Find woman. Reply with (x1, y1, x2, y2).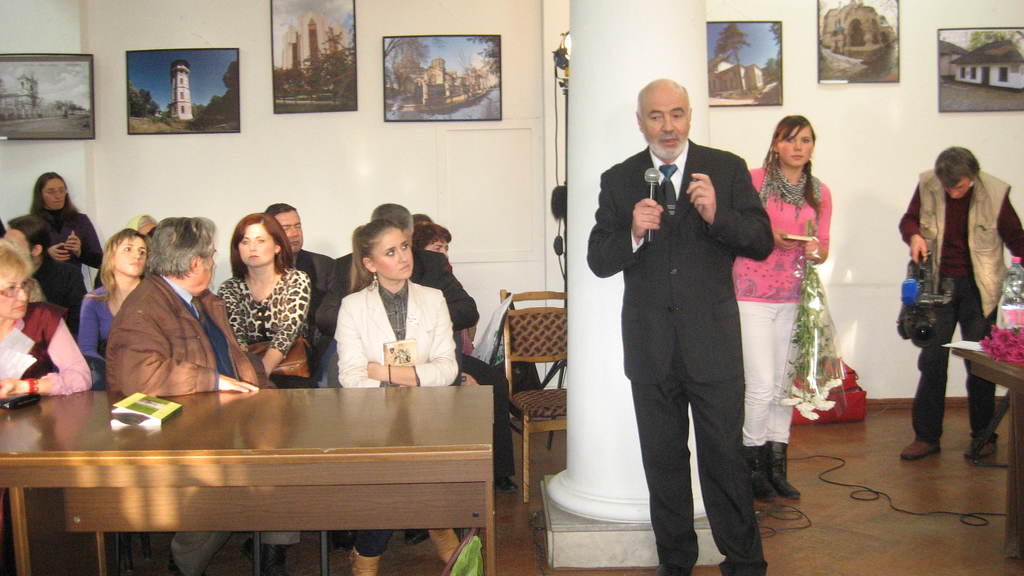
(0, 239, 90, 401).
